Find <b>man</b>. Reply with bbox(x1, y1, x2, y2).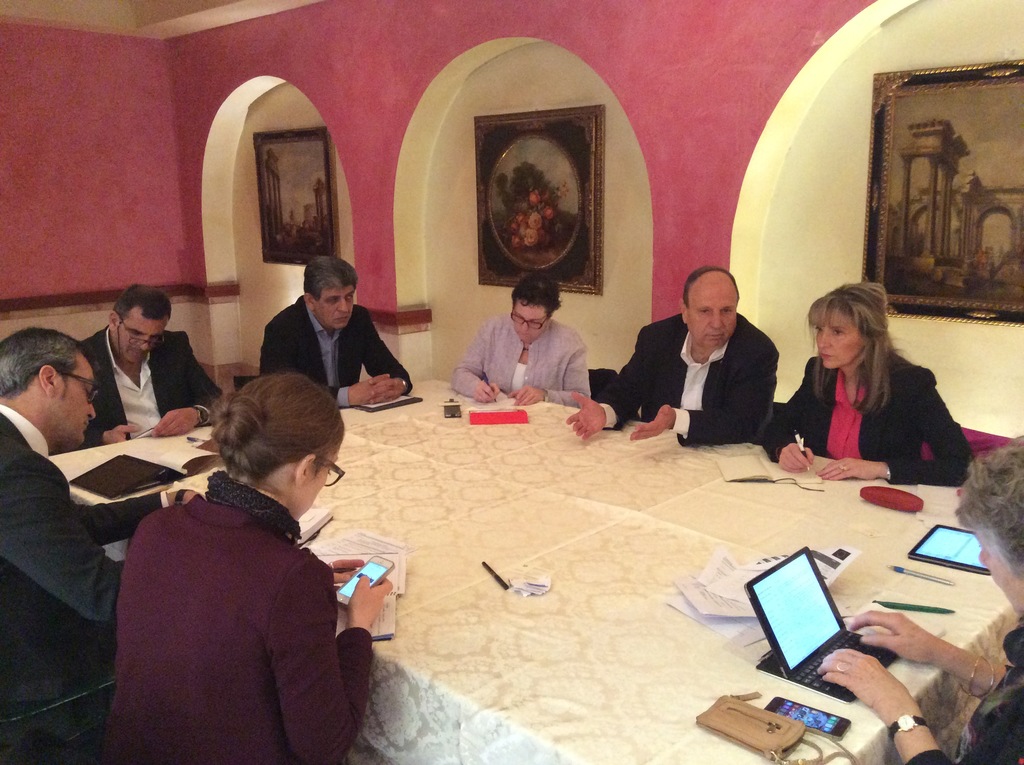
bbox(49, 280, 230, 455).
